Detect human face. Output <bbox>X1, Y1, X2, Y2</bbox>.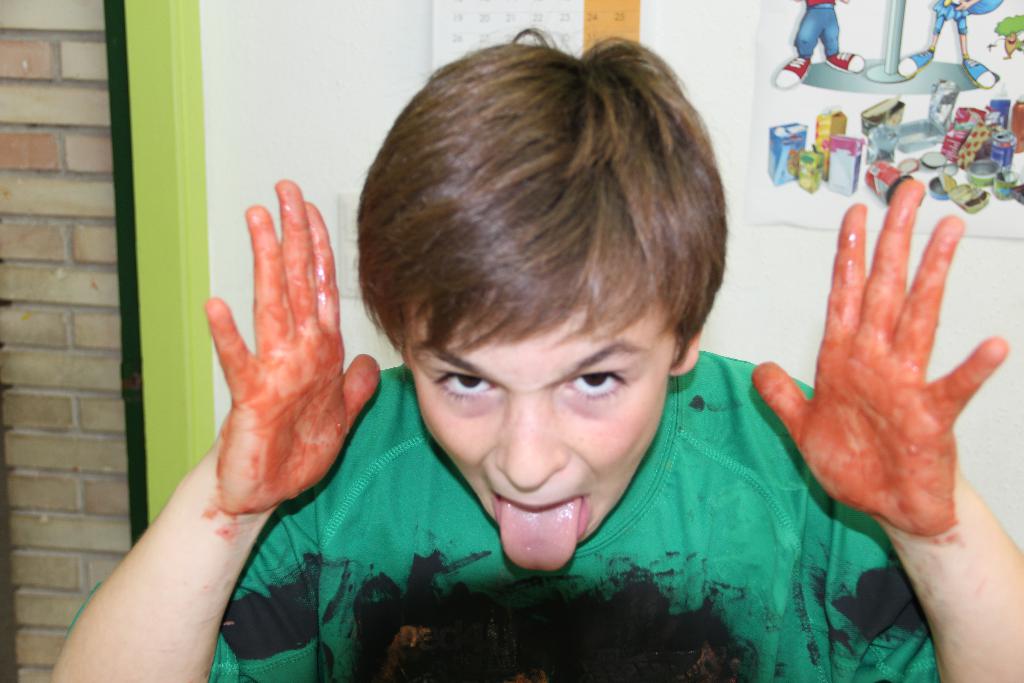
<bbox>414, 328, 671, 573</bbox>.
